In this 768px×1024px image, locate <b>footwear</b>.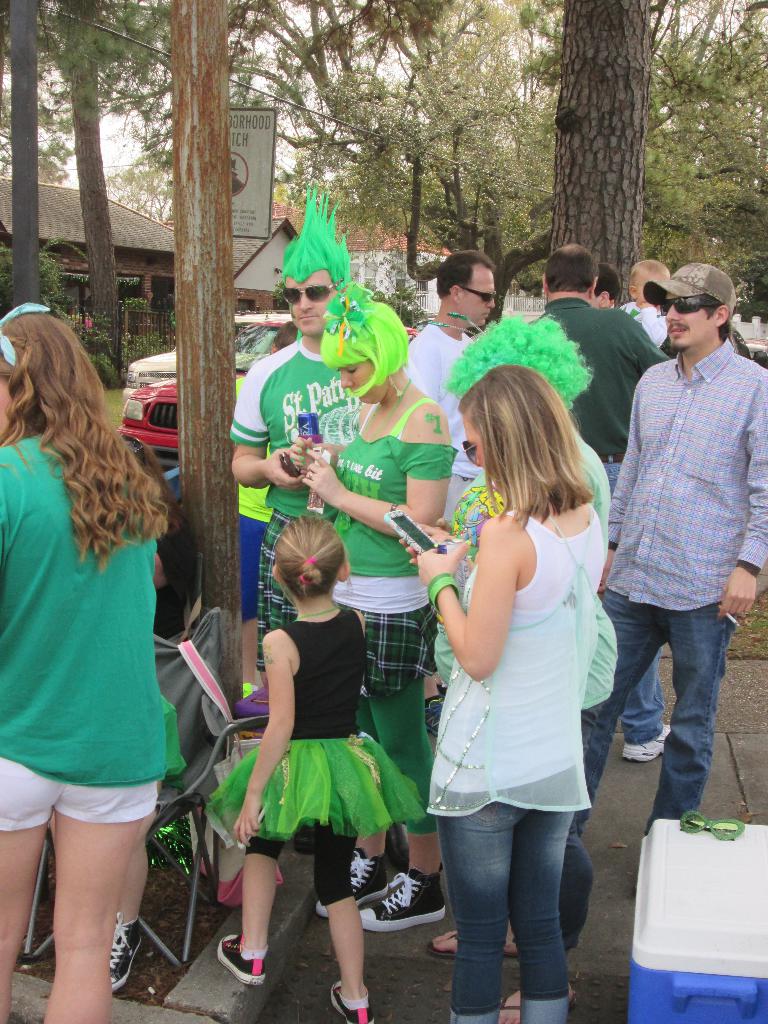
Bounding box: <box>216,929,269,994</box>.
